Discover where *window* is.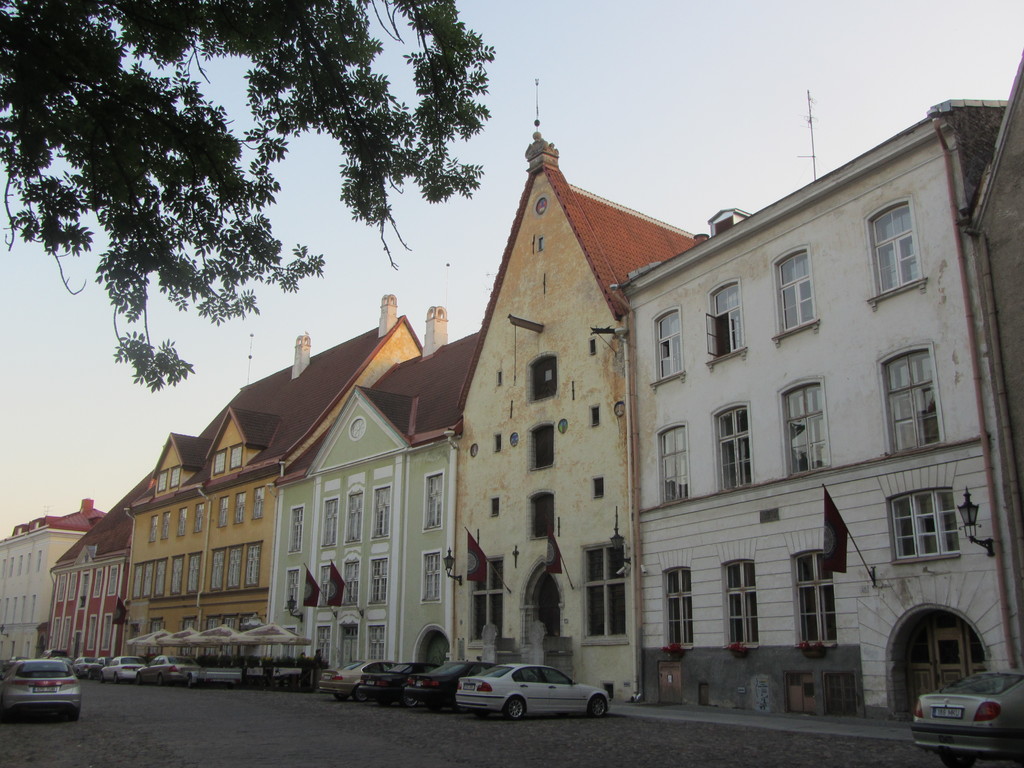
Discovered at {"left": 62, "top": 616, "right": 72, "bottom": 651}.
